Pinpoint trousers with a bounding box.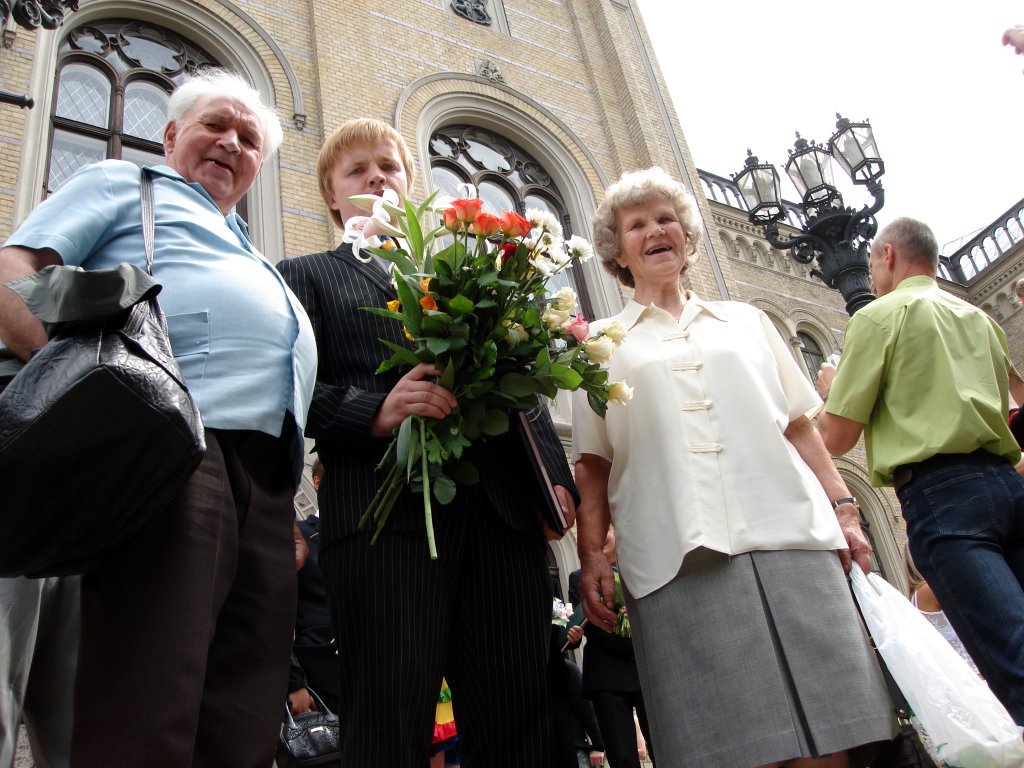
bbox=[583, 635, 660, 767].
